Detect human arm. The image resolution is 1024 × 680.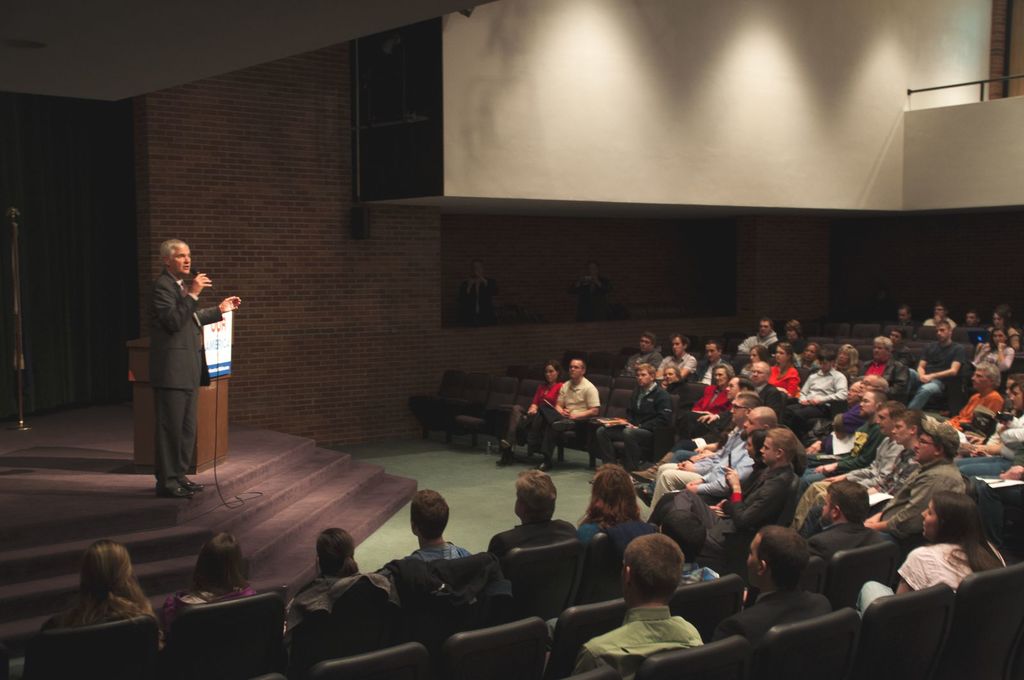
(x1=972, y1=343, x2=991, y2=365).
